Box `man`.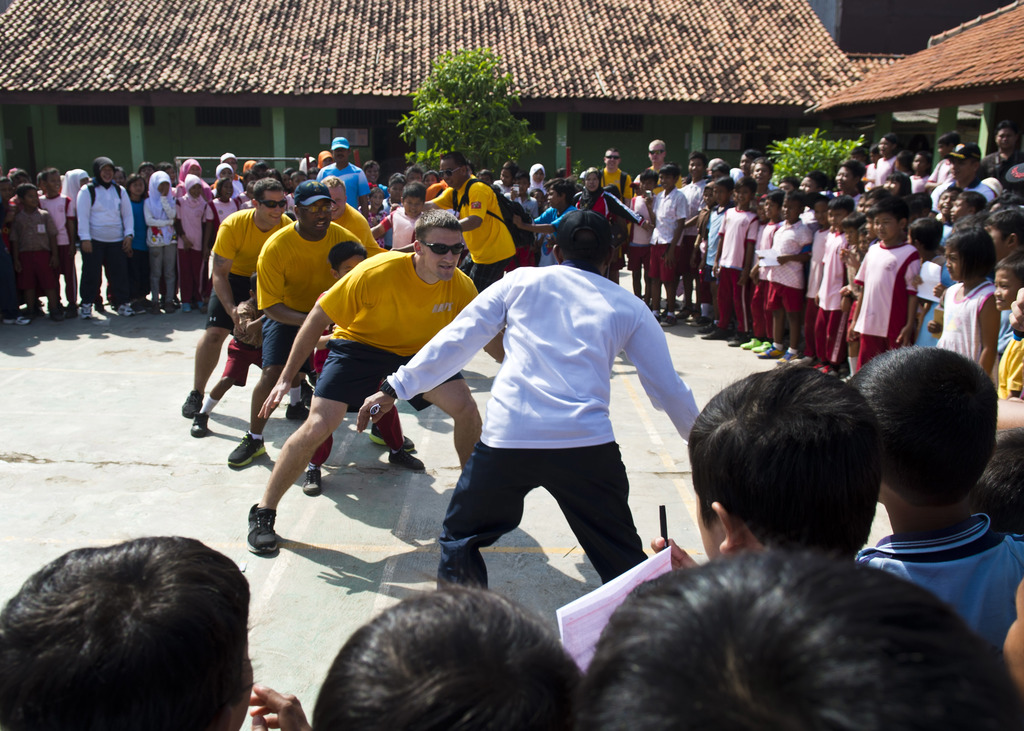
l=317, t=137, r=371, b=221.
